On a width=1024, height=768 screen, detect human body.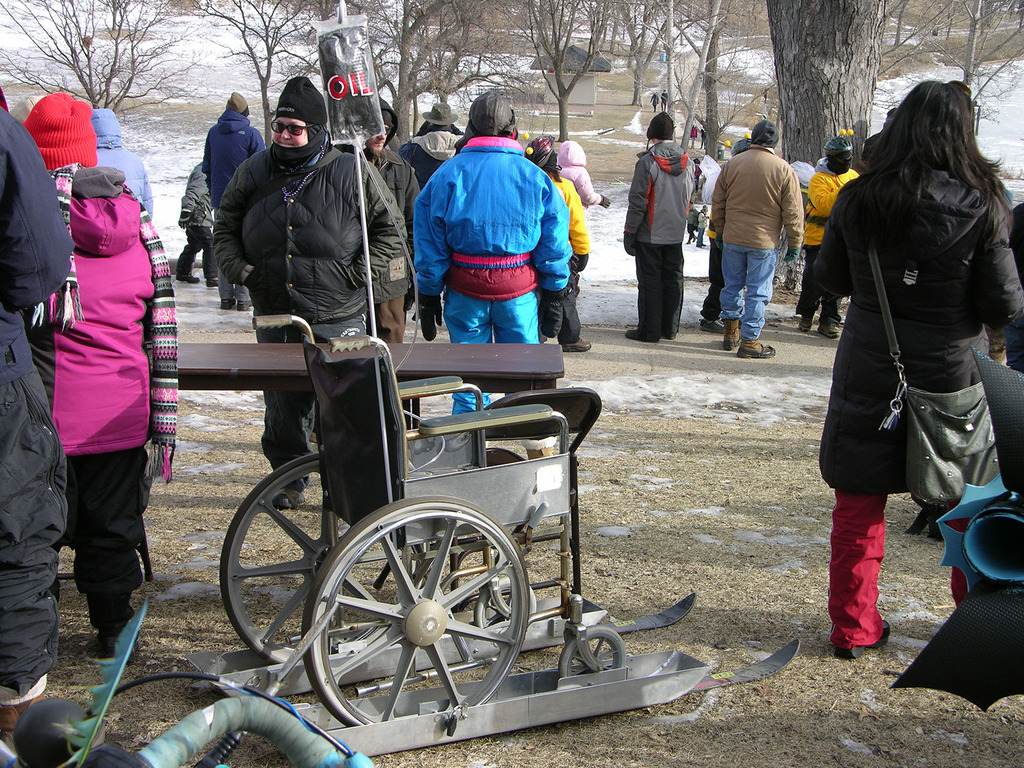
l=196, t=81, r=259, b=222.
